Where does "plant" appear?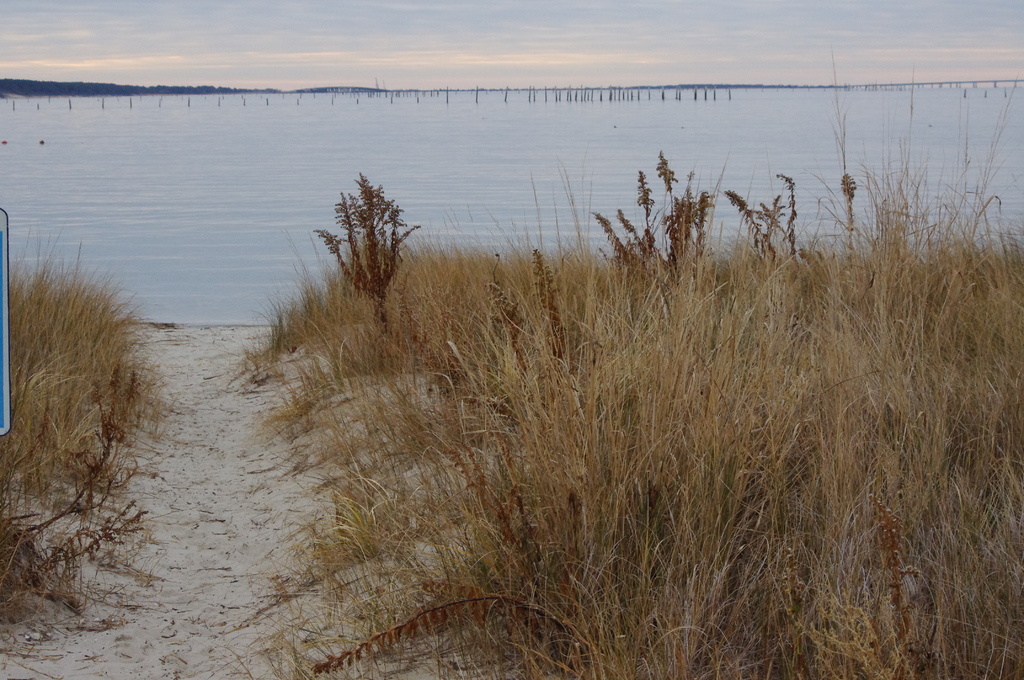
Appears at x1=400 y1=247 x2=580 y2=423.
